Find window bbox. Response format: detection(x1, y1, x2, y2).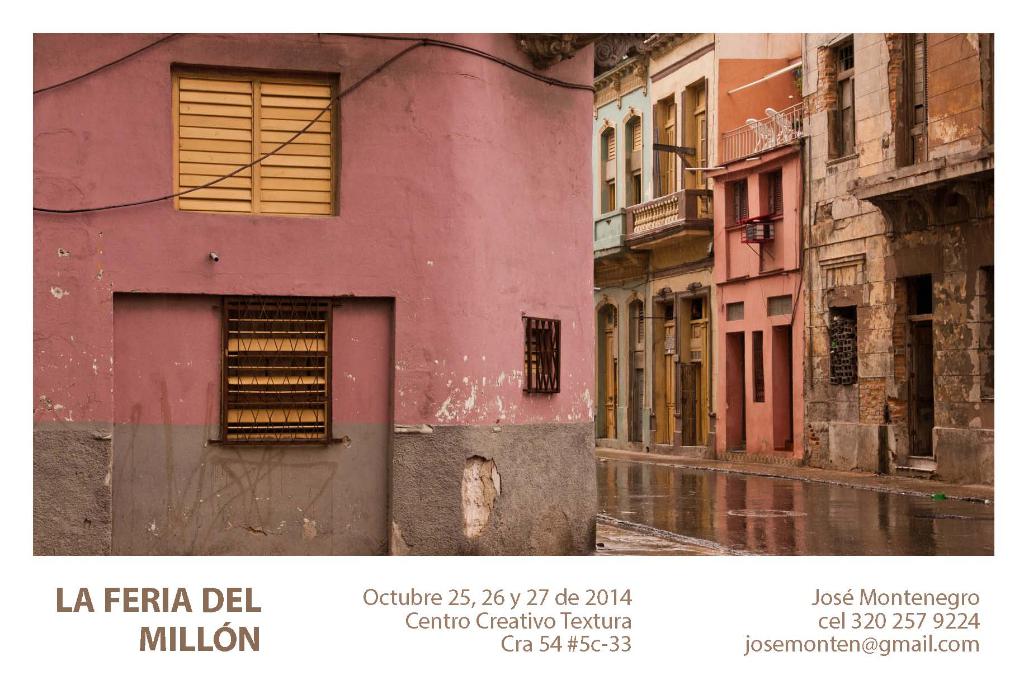
detection(604, 174, 621, 213).
